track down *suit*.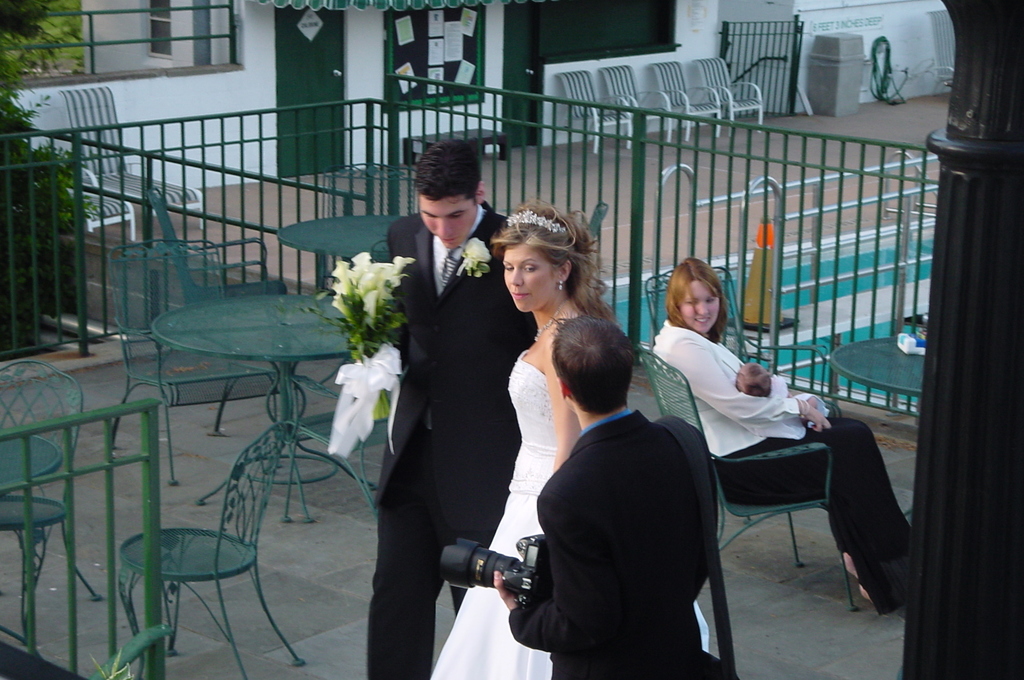
Tracked to rect(371, 154, 520, 663).
